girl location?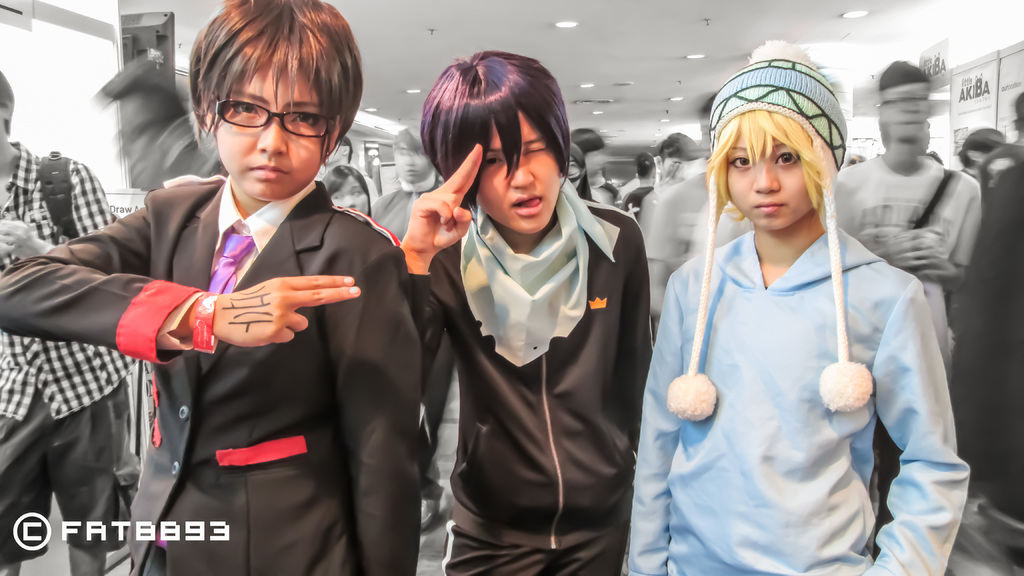
select_region(0, 0, 420, 575)
